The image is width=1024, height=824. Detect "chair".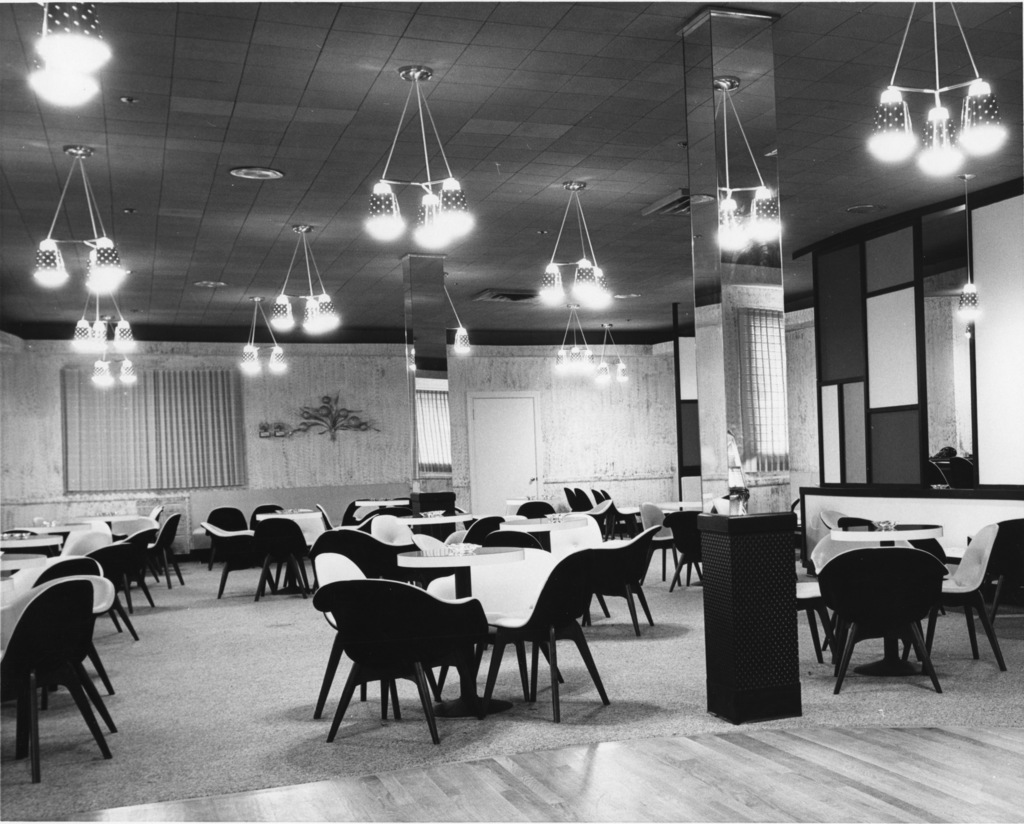
Detection: pyautogui.locateOnScreen(792, 577, 844, 673).
